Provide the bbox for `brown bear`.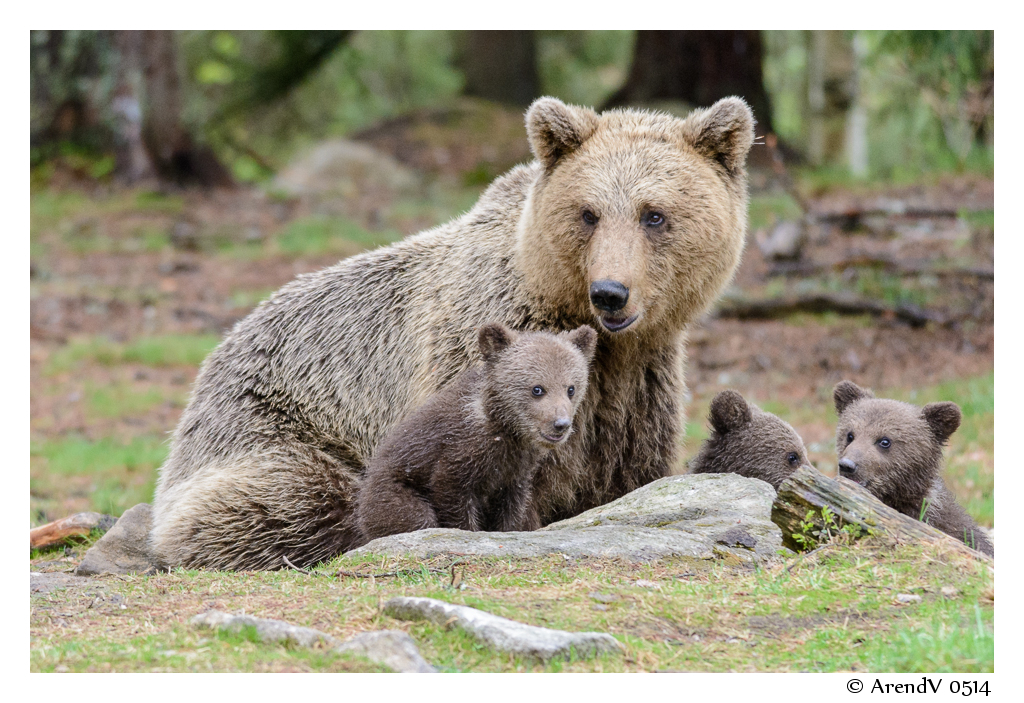
<box>359,316,598,541</box>.
